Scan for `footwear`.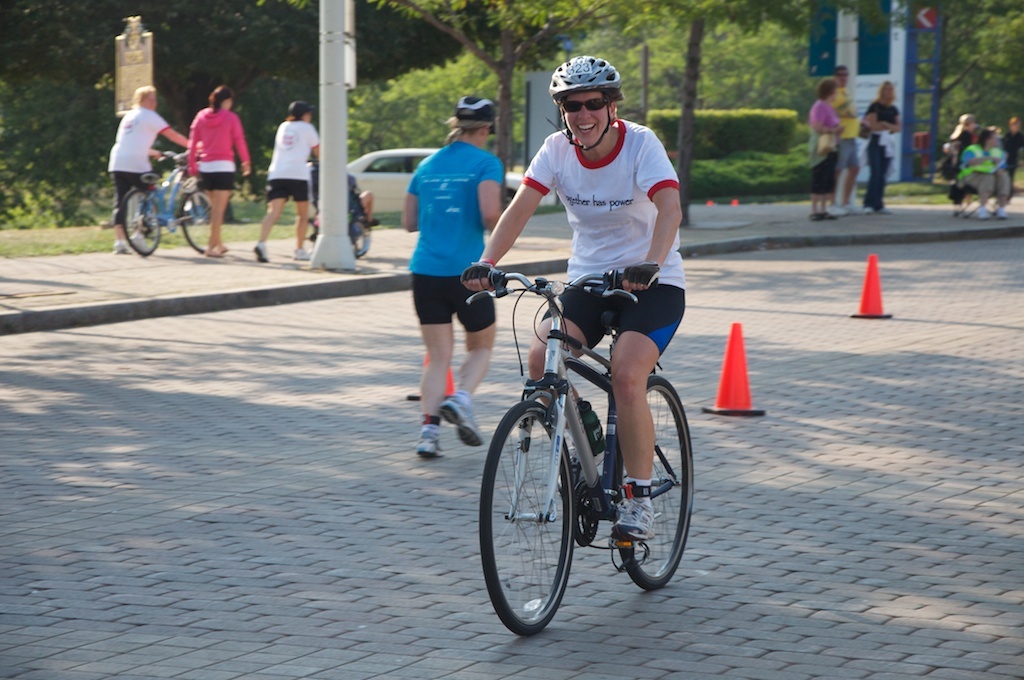
Scan result: 567, 418, 605, 483.
